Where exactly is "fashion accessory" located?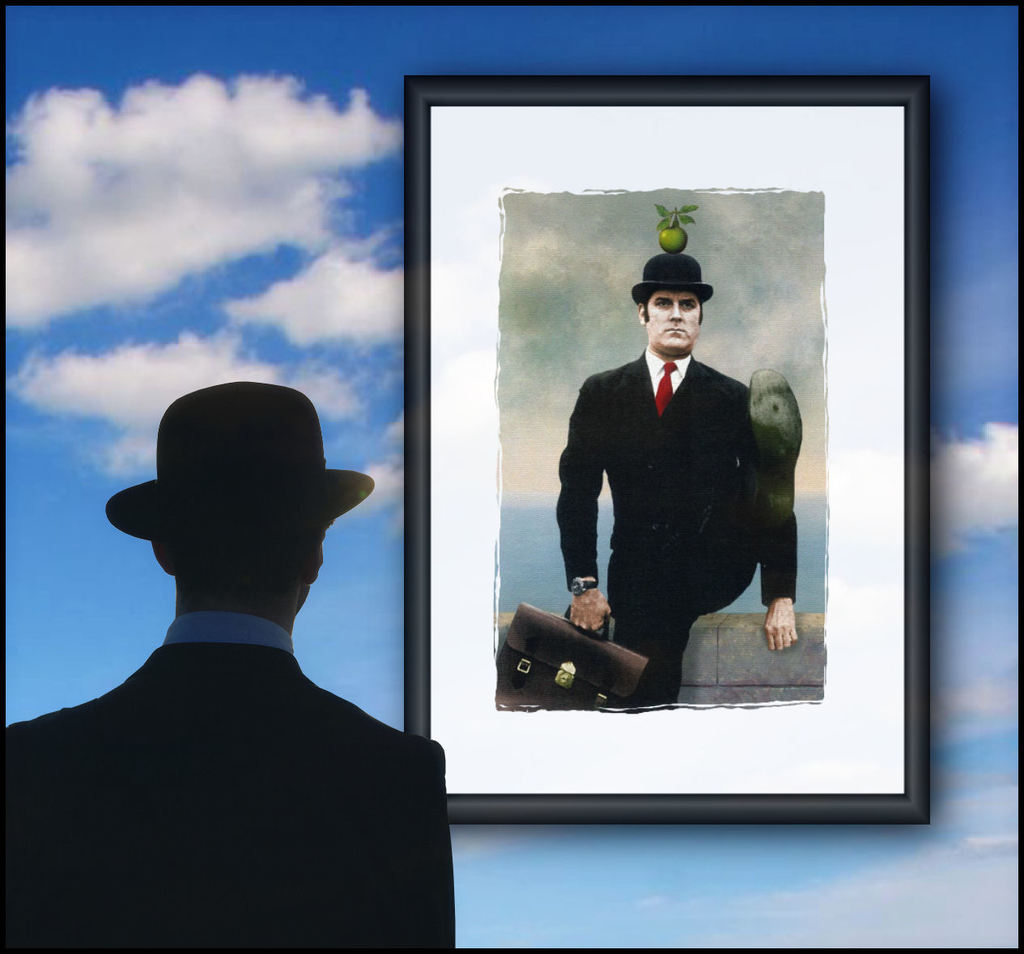
Its bounding box is left=634, top=253, right=713, bottom=303.
